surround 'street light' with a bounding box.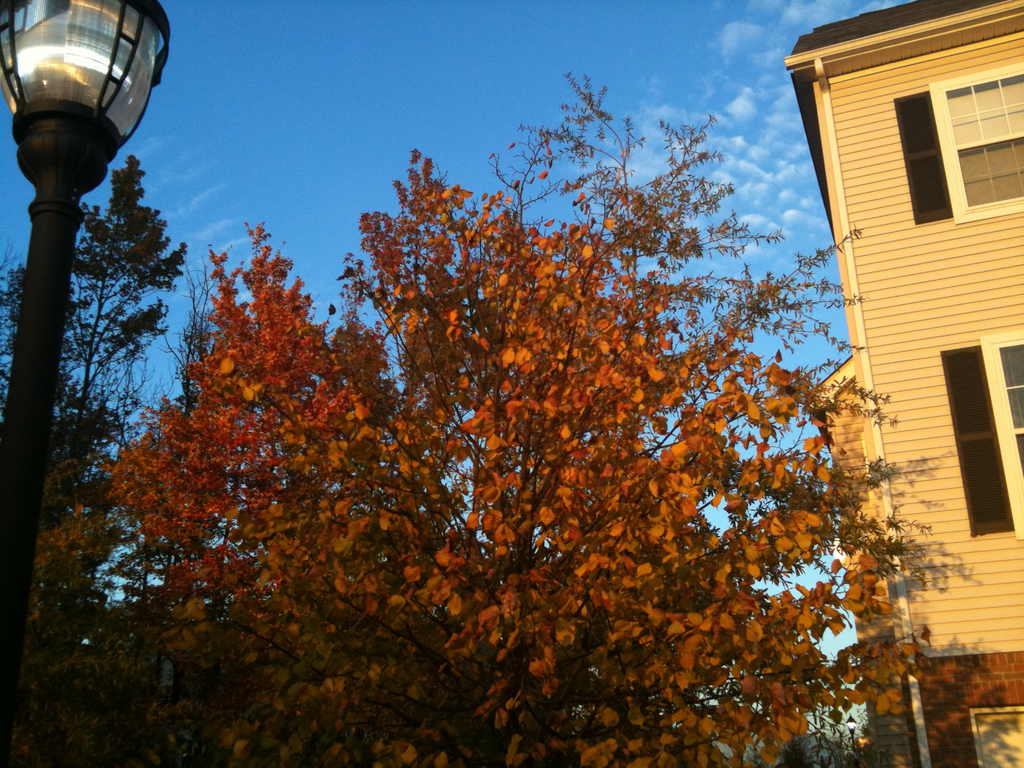
locate(0, 0, 212, 563).
